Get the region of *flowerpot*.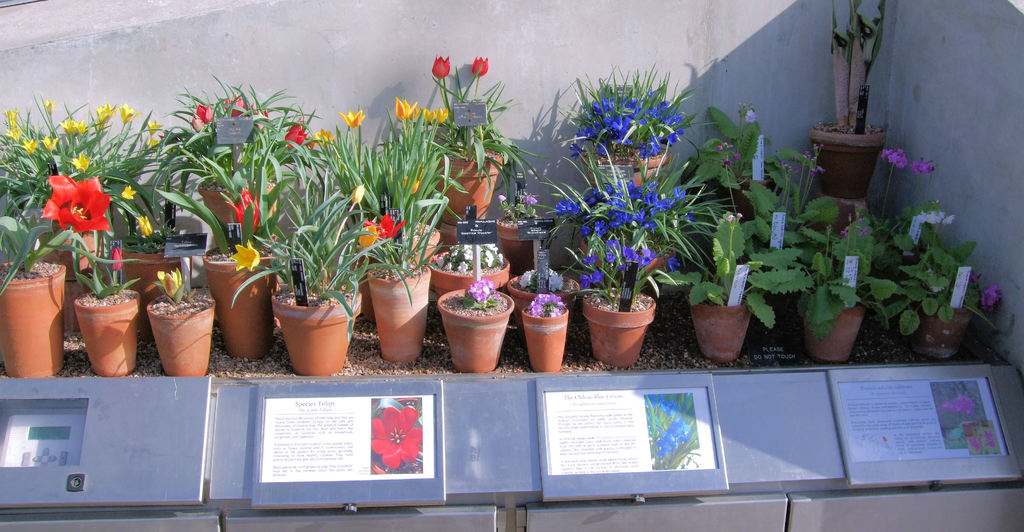
bbox(811, 120, 886, 196).
